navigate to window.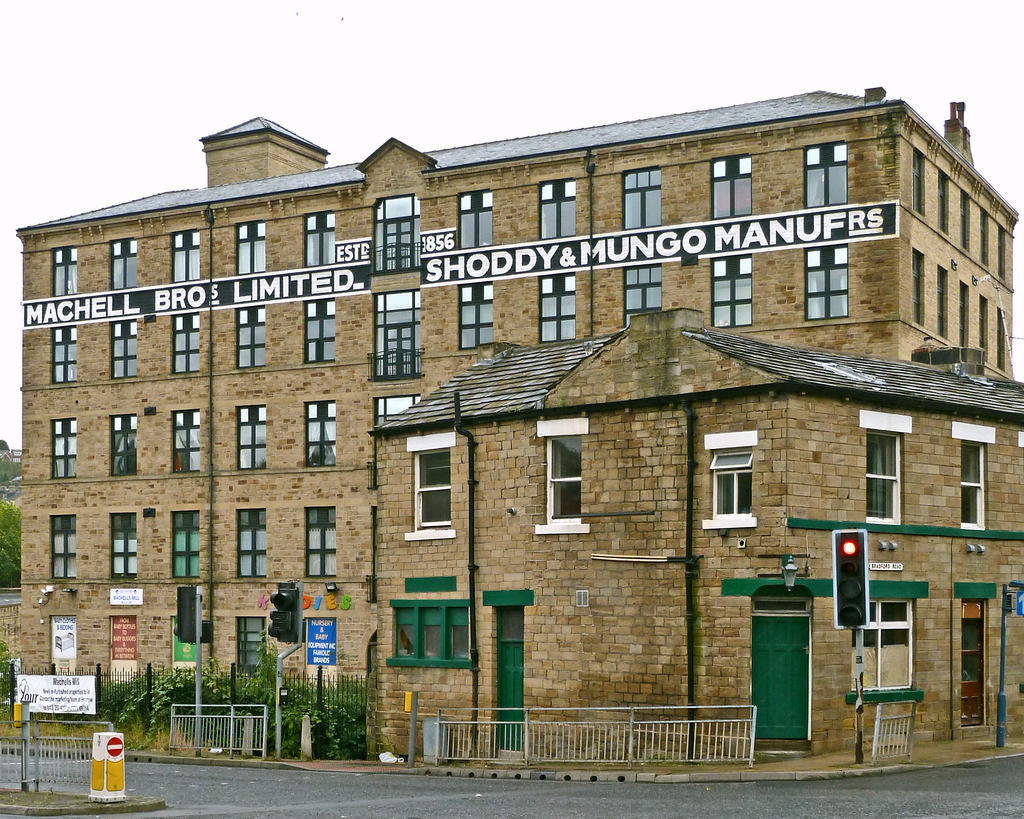
Navigation target: locate(538, 271, 575, 347).
